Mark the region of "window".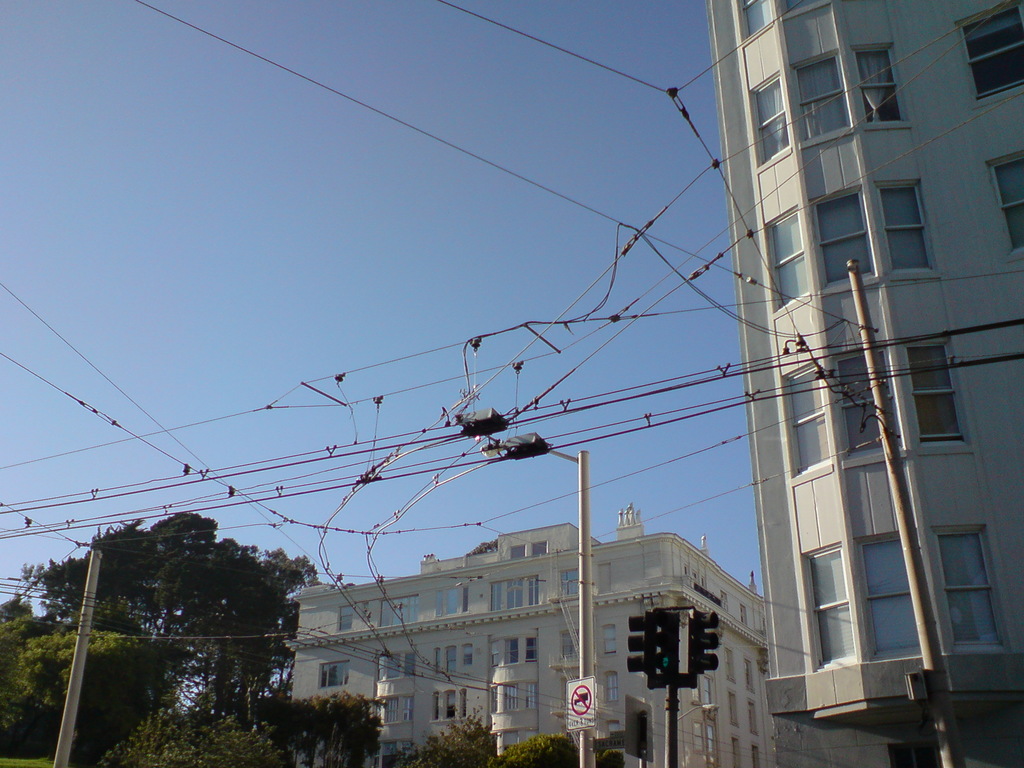
Region: x1=490, y1=631, x2=536, y2=671.
